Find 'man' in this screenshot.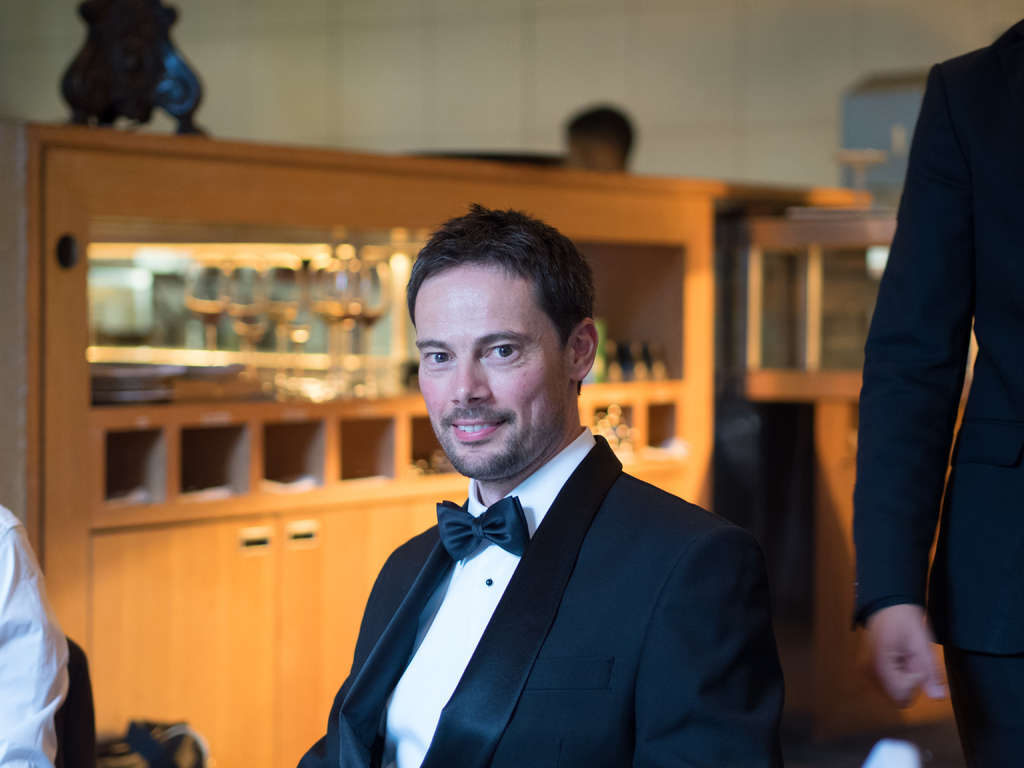
The bounding box for 'man' is 293, 239, 788, 746.
